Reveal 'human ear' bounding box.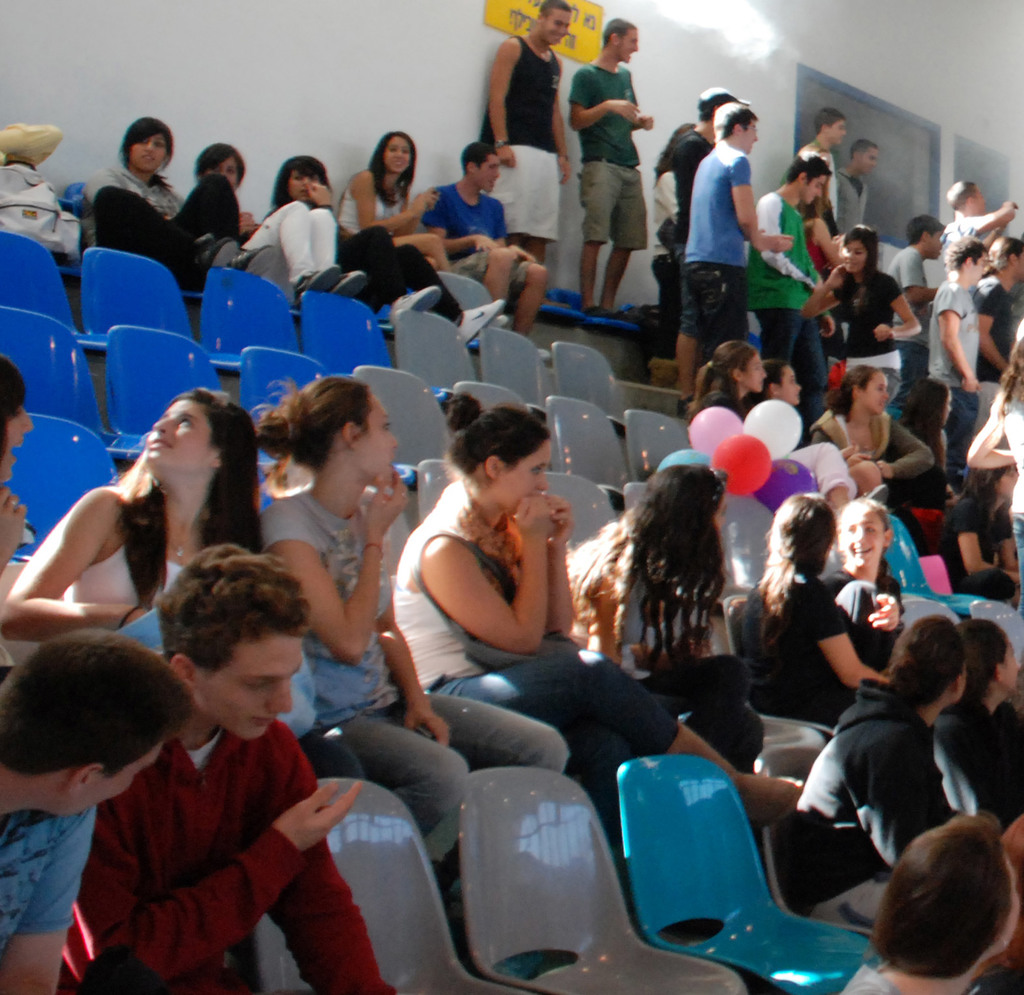
Revealed: detection(484, 455, 508, 477).
